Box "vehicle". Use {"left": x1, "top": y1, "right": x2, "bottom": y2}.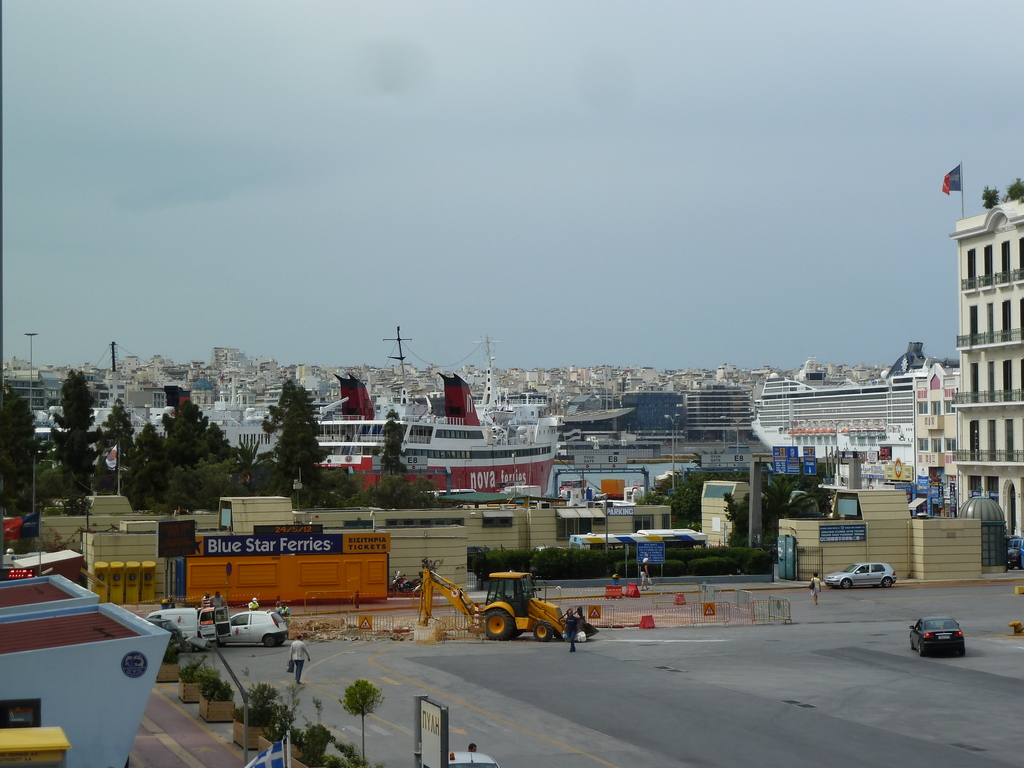
{"left": 430, "top": 488, "right": 477, "bottom": 498}.
